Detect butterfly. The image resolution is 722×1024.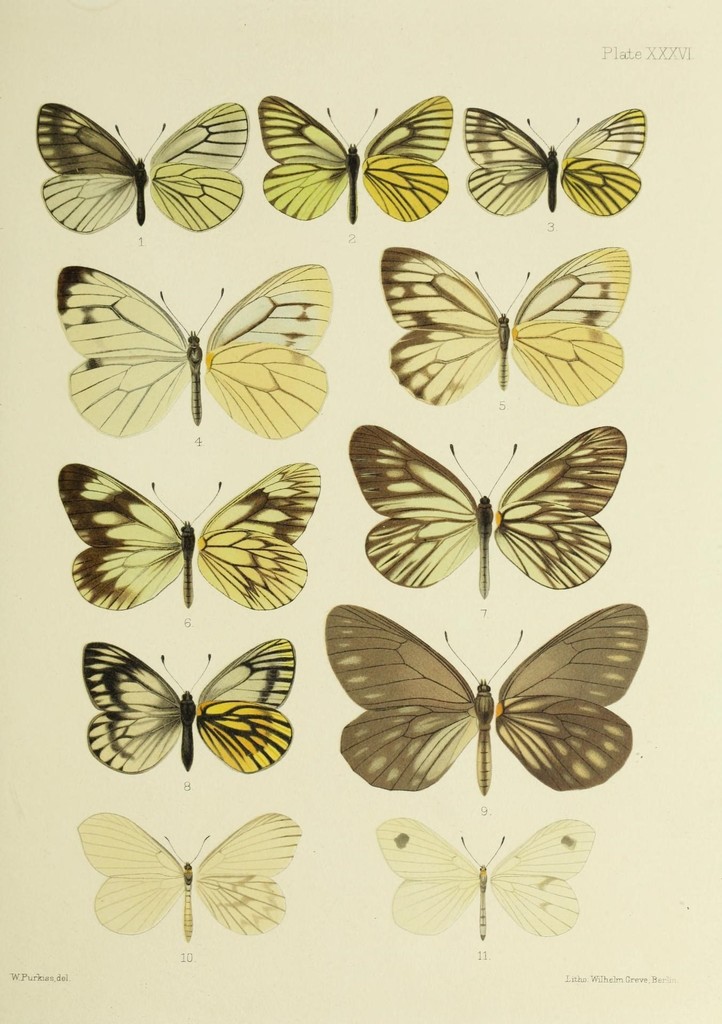
rect(371, 810, 602, 952).
